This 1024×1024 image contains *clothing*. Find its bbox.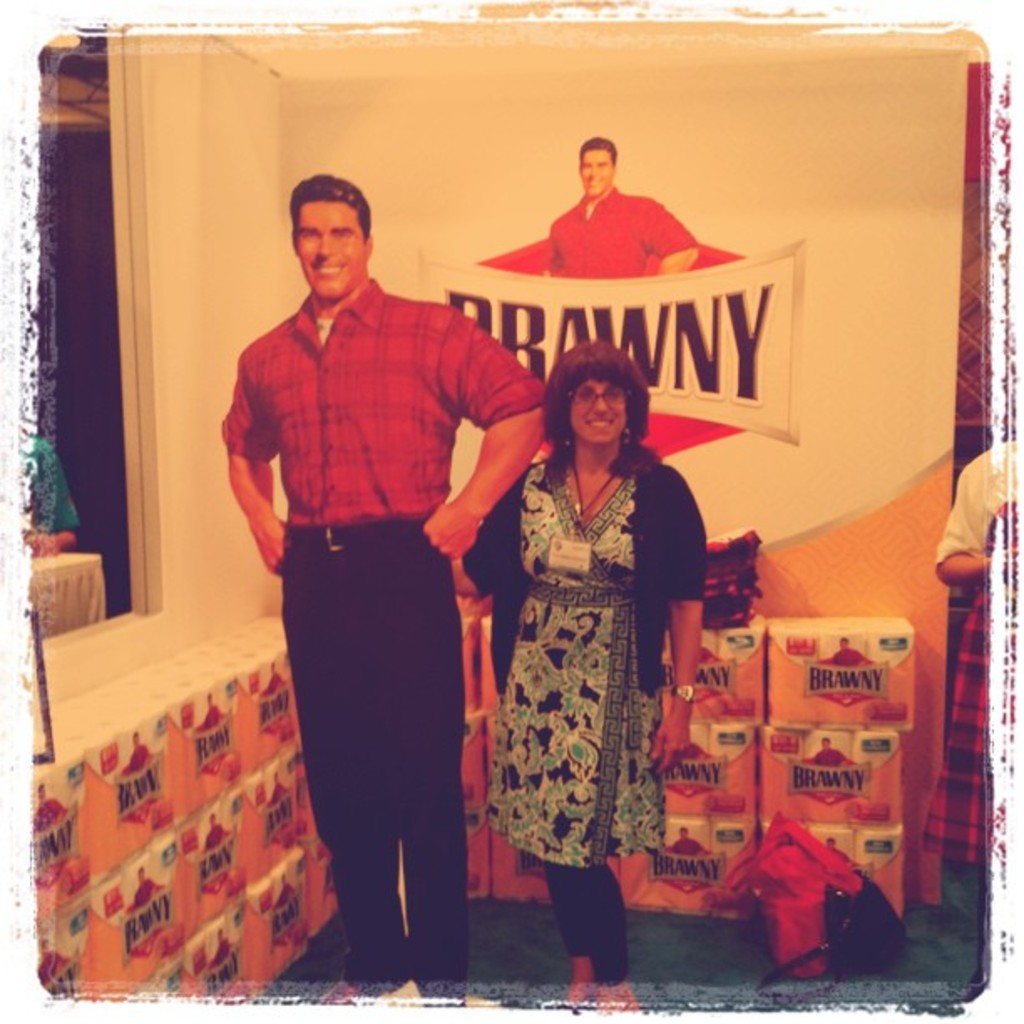
bbox=(494, 413, 704, 890).
